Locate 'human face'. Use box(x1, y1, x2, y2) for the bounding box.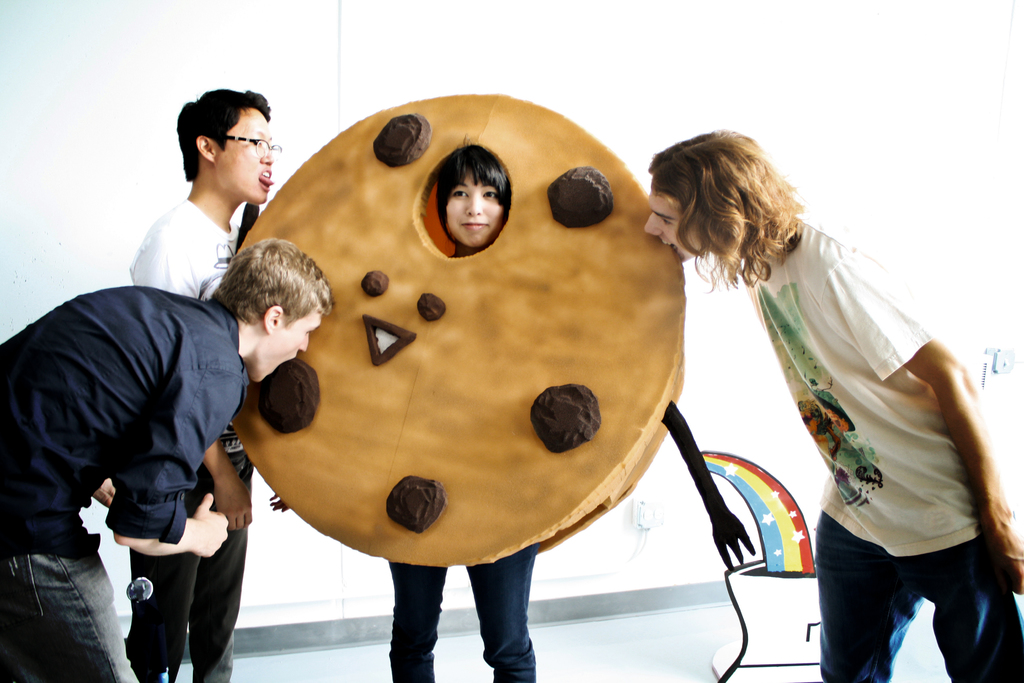
box(250, 308, 338, 390).
